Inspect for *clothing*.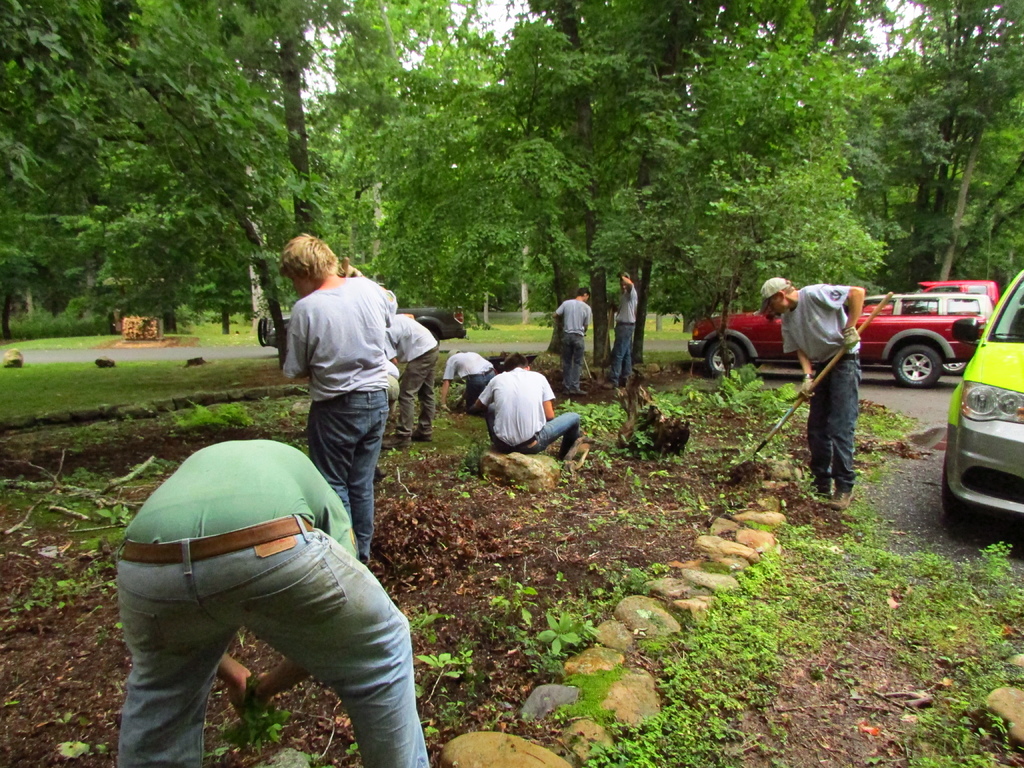
Inspection: 776:283:867:504.
